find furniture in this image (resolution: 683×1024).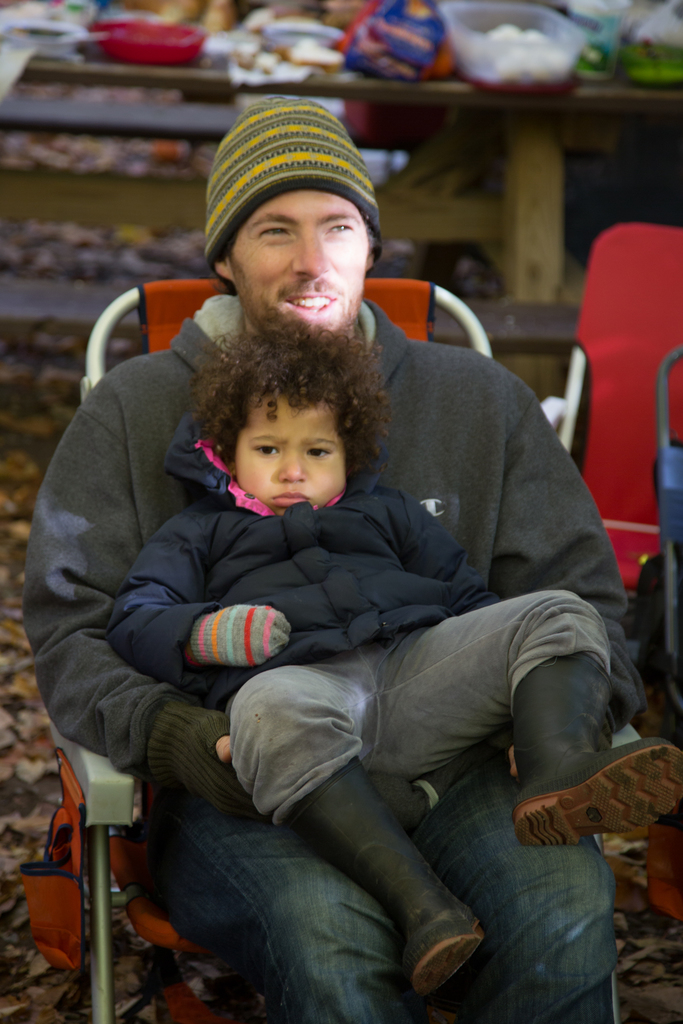
<bbox>19, 277, 618, 1023</bbox>.
